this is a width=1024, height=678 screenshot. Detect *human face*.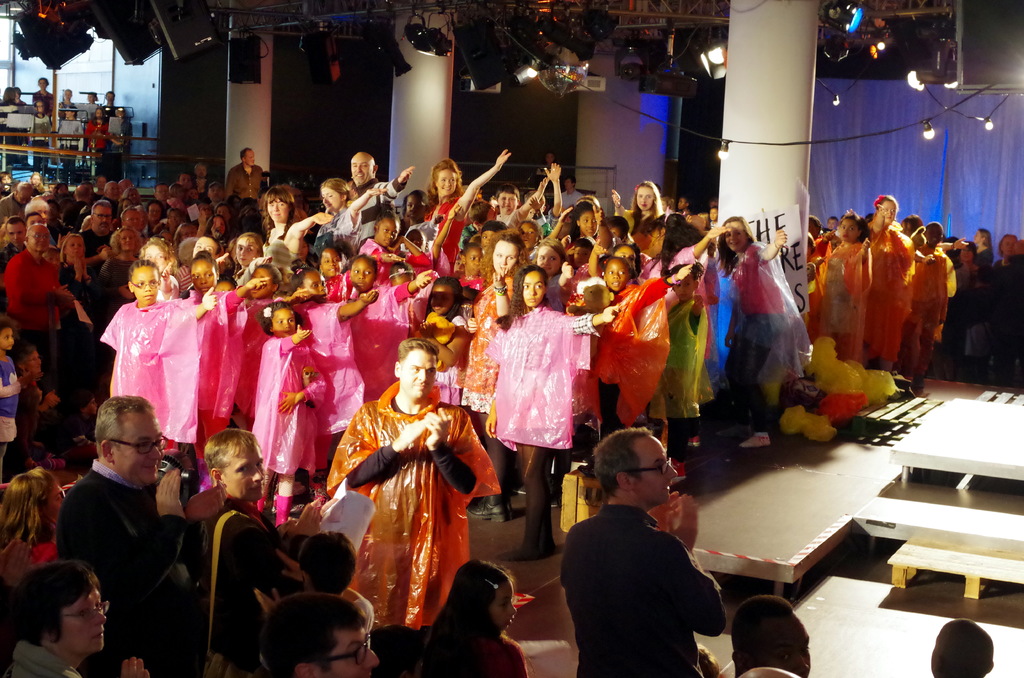
detection(636, 185, 653, 211).
